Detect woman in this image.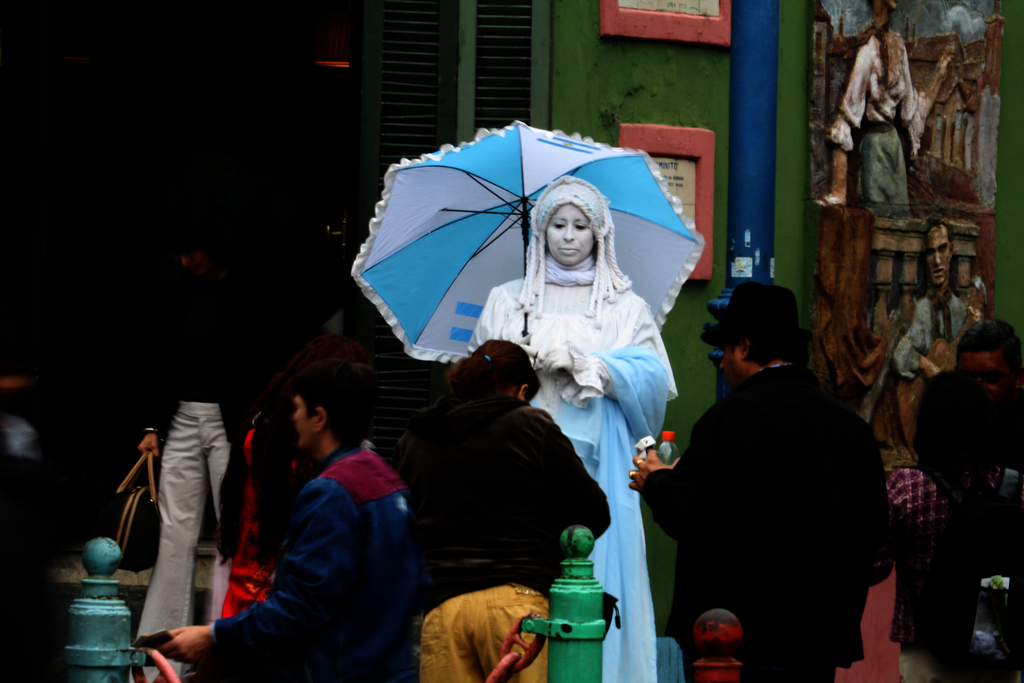
Detection: bbox=(489, 163, 688, 625).
